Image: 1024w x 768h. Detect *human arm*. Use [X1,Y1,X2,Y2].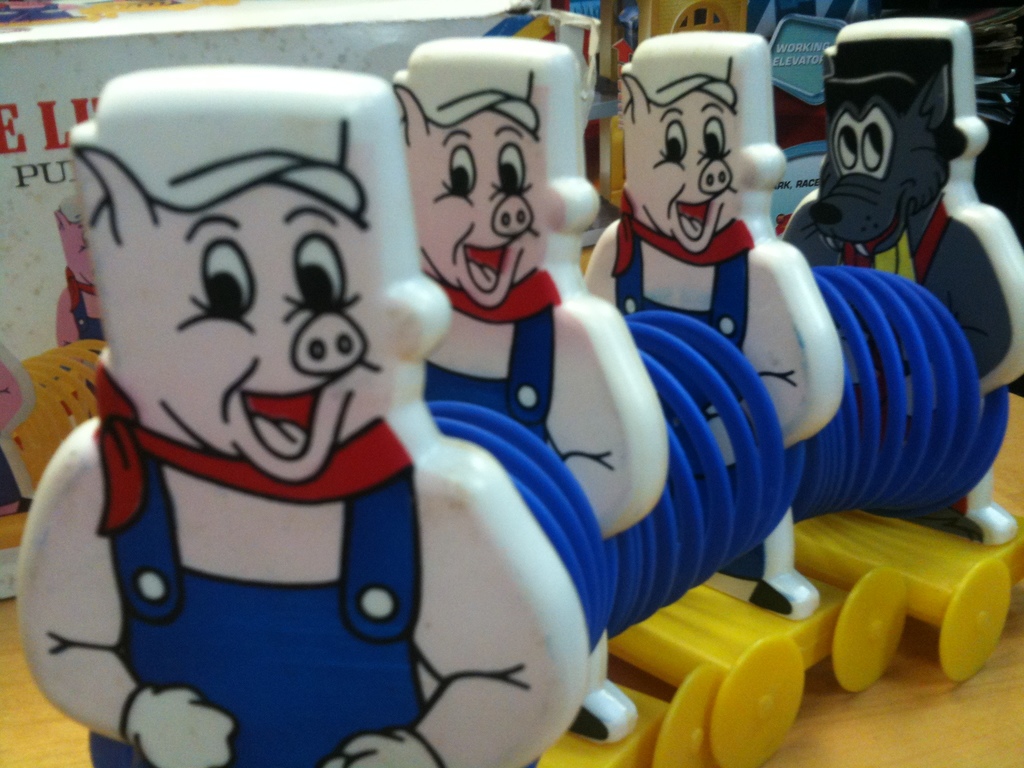
[774,183,833,316].
